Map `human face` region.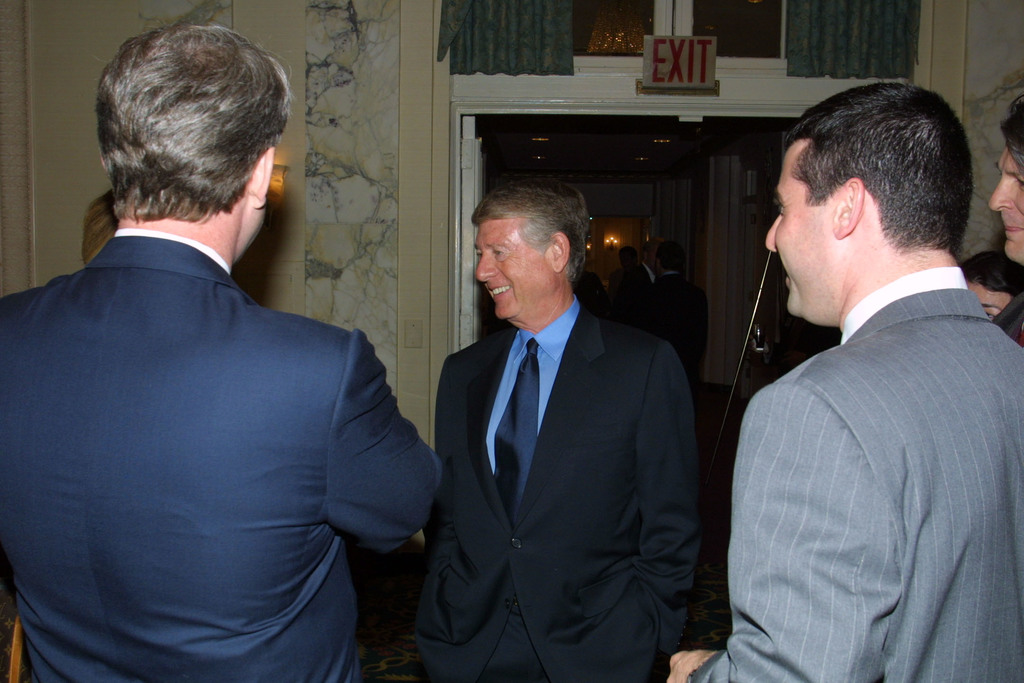
Mapped to <bbox>477, 222, 548, 321</bbox>.
